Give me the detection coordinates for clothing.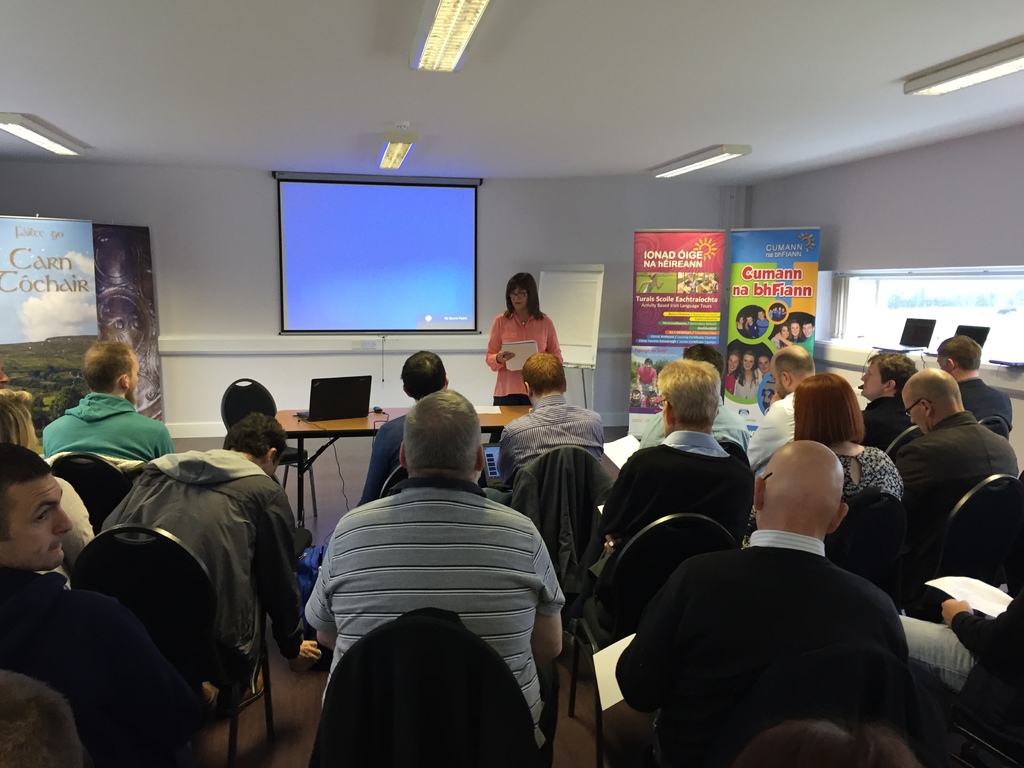
[887, 410, 1023, 503].
